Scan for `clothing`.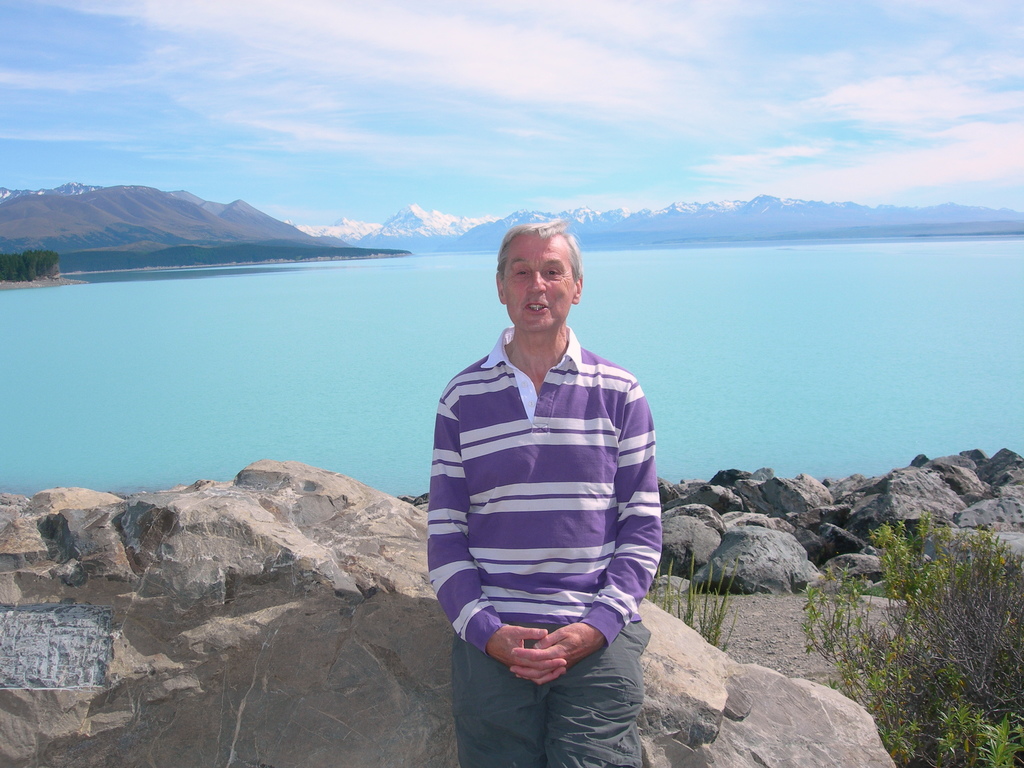
Scan result: 420, 325, 660, 767.
